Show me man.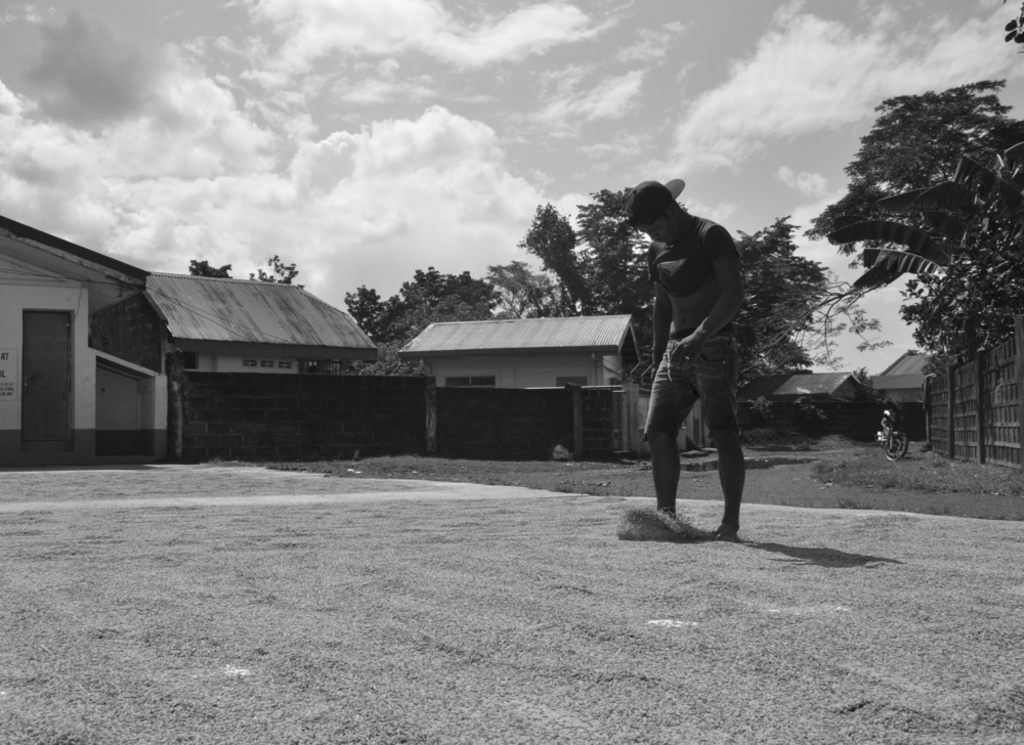
man is here: region(631, 173, 777, 551).
